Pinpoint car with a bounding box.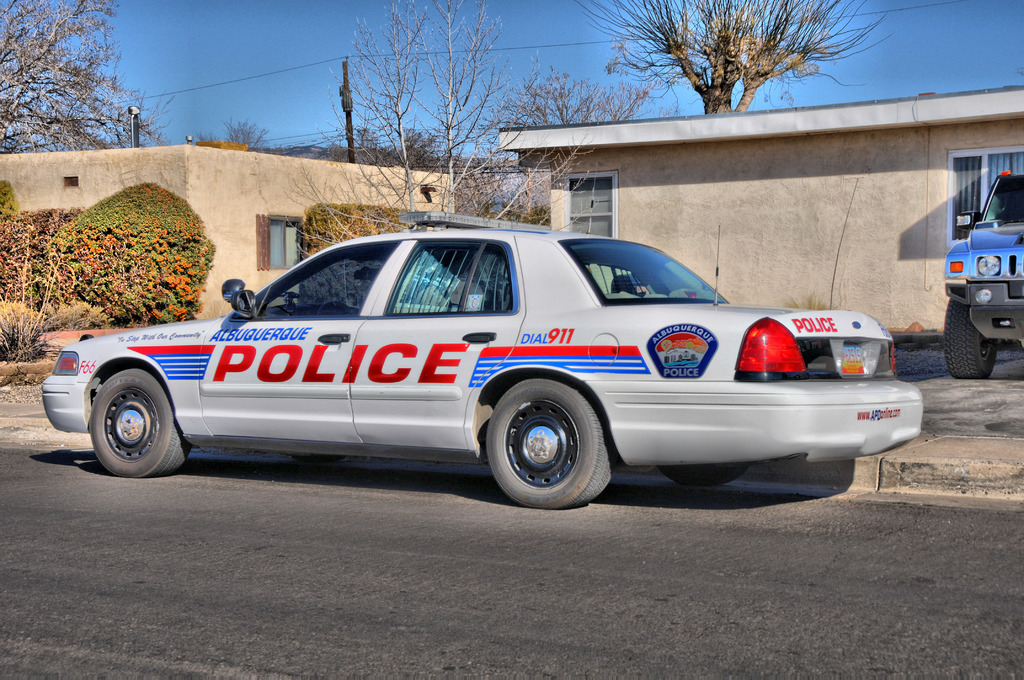
[left=44, top=206, right=934, bottom=508].
